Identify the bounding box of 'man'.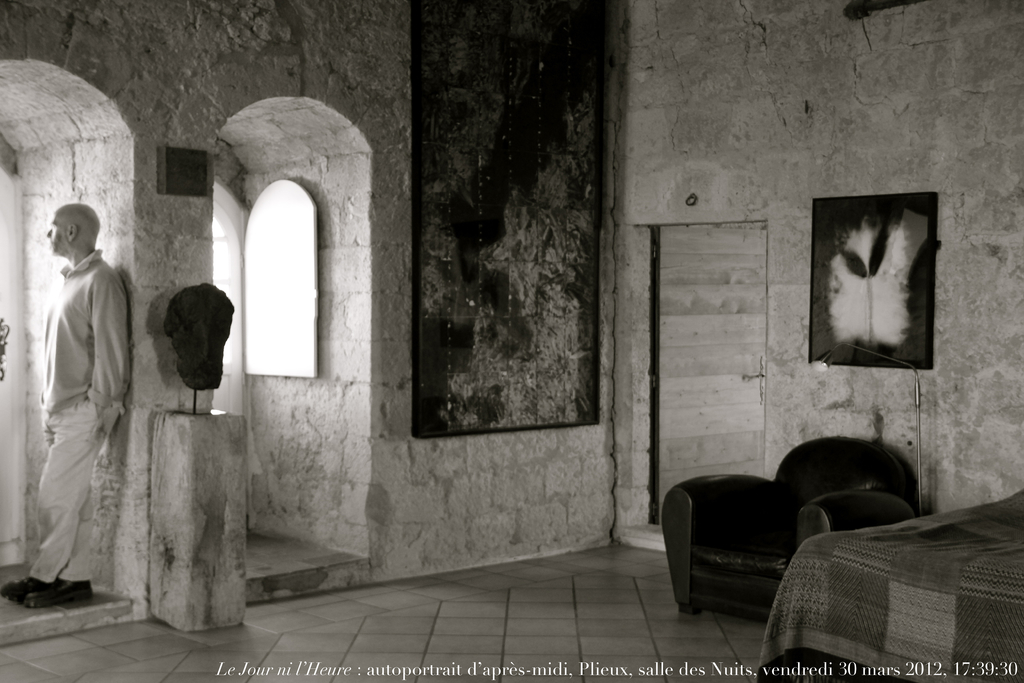
select_region(20, 183, 140, 621).
